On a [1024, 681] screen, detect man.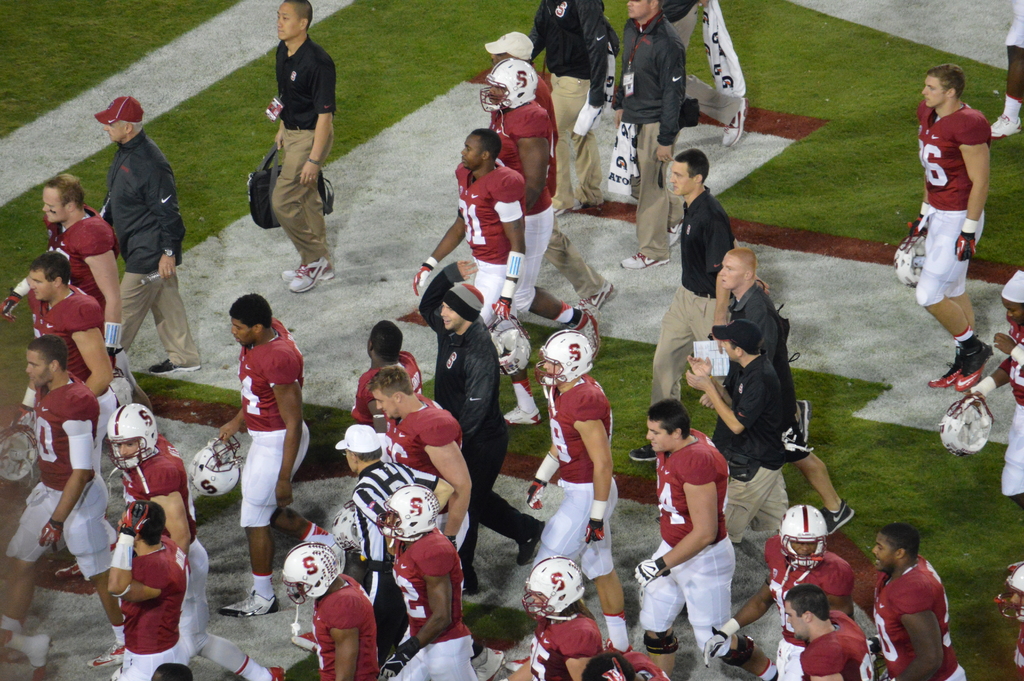
712, 243, 852, 535.
